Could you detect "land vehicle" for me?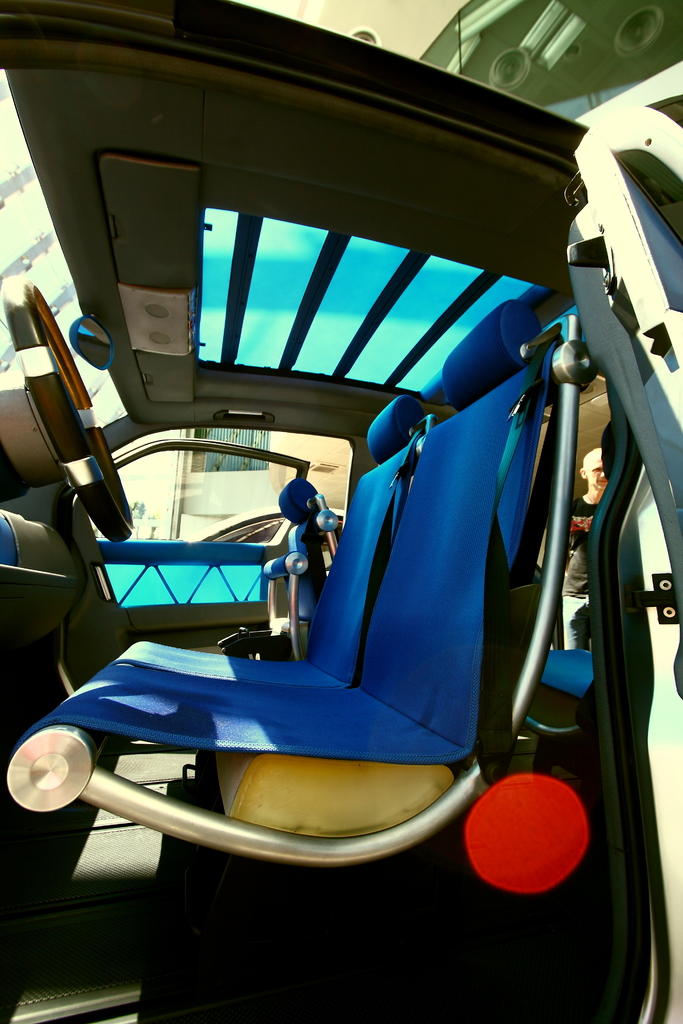
Detection result: [0, 0, 682, 1023].
